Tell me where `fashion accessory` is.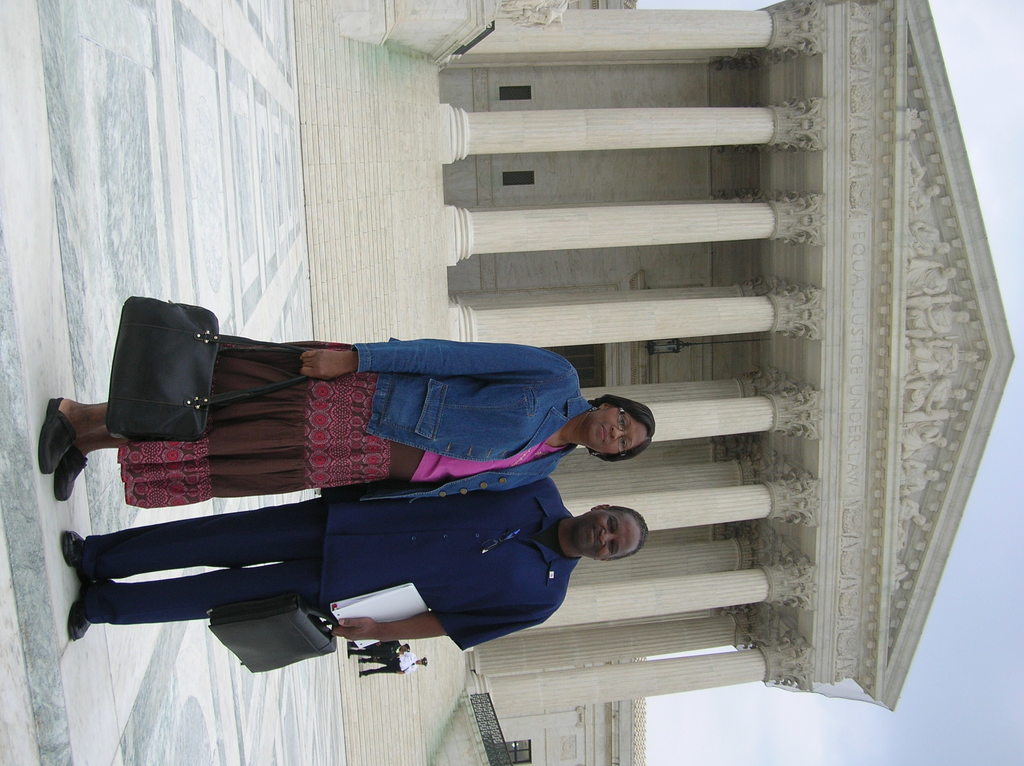
`fashion accessory` is at x1=68, y1=584, x2=92, y2=639.
